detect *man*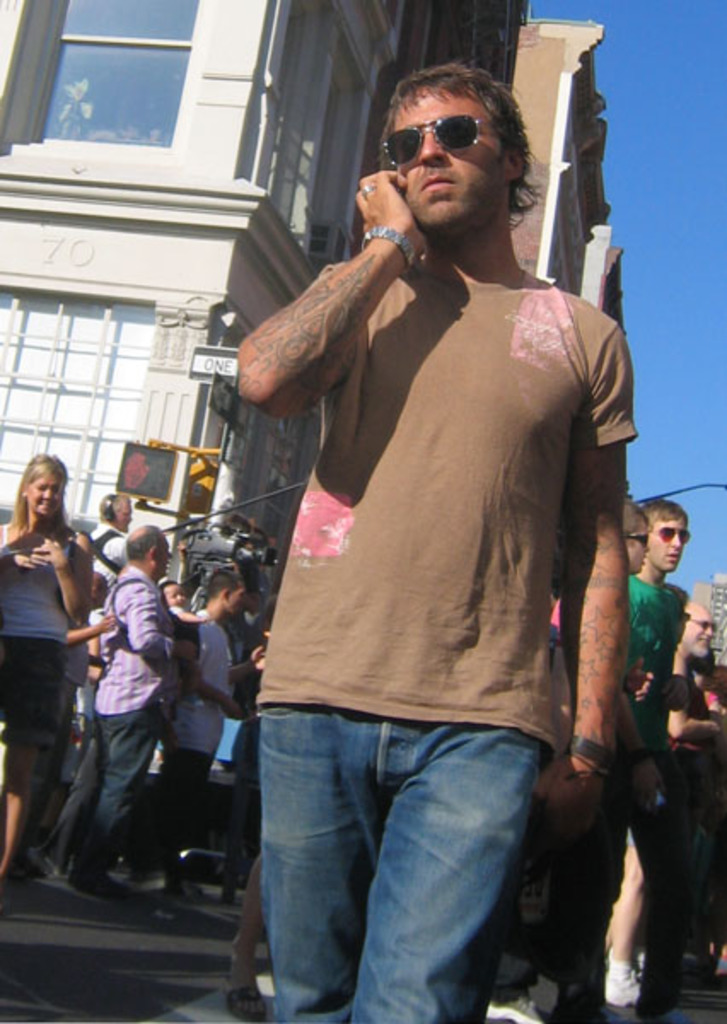
BBox(198, 39, 667, 1022)
